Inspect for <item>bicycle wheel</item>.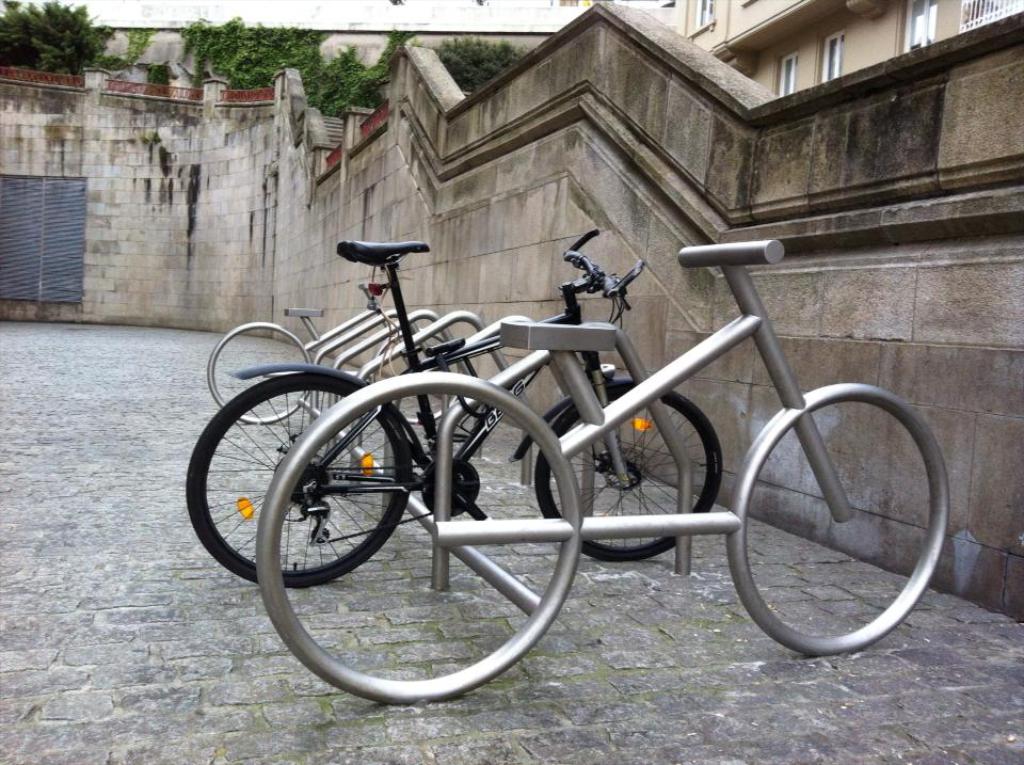
Inspection: 535/379/725/570.
